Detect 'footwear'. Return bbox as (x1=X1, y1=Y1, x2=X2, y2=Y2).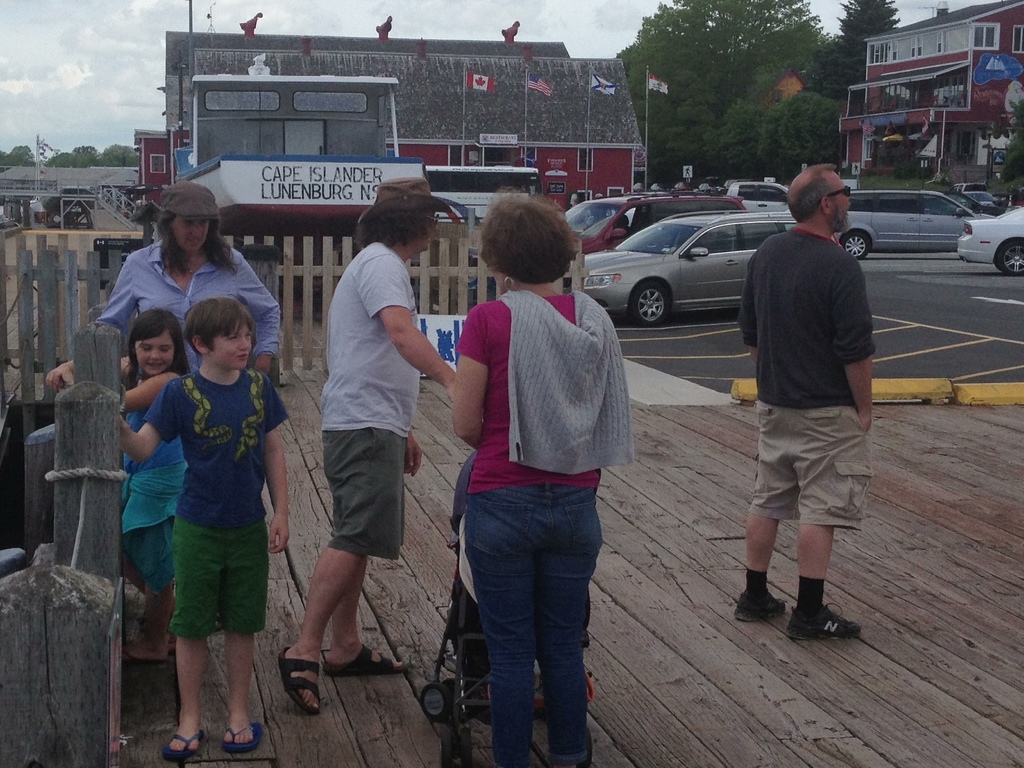
(x1=225, y1=721, x2=263, y2=752).
